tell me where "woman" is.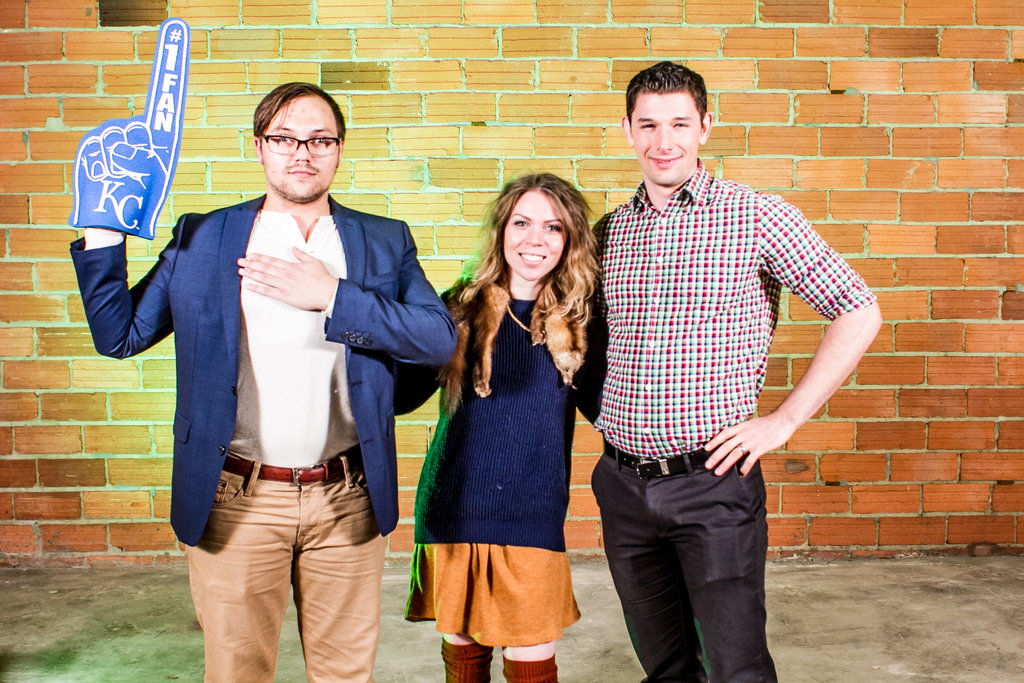
"woman" is at l=408, t=172, r=603, b=657.
